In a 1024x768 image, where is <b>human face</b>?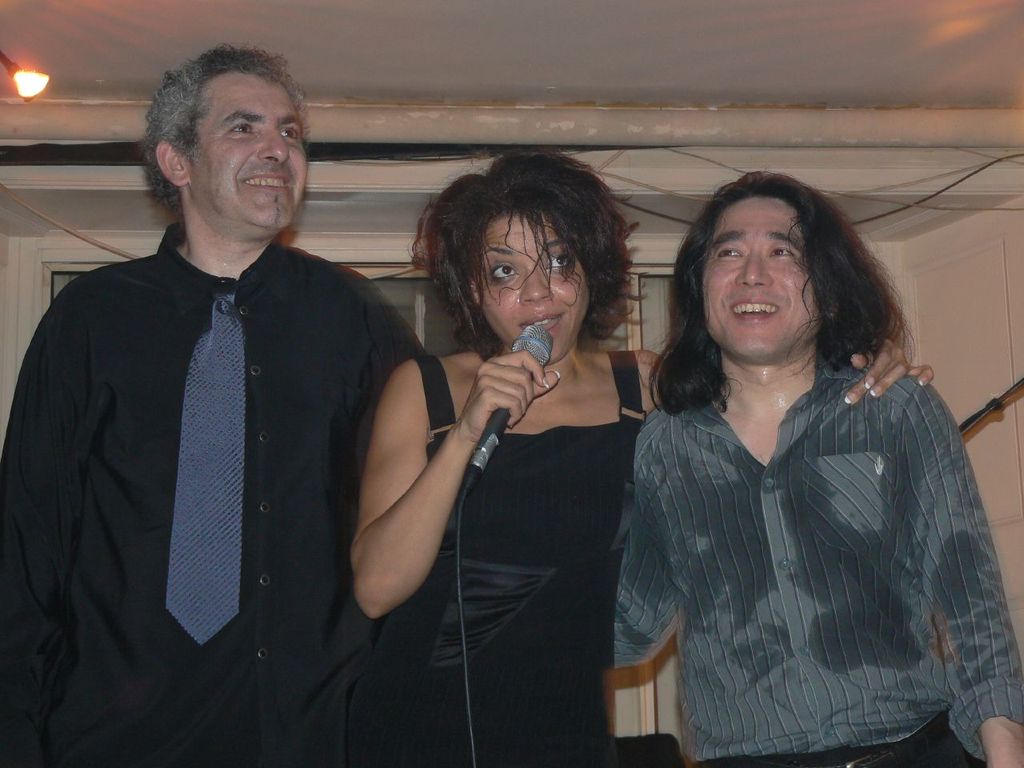
{"left": 478, "top": 208, "right": 587, "bottom": 362}.
